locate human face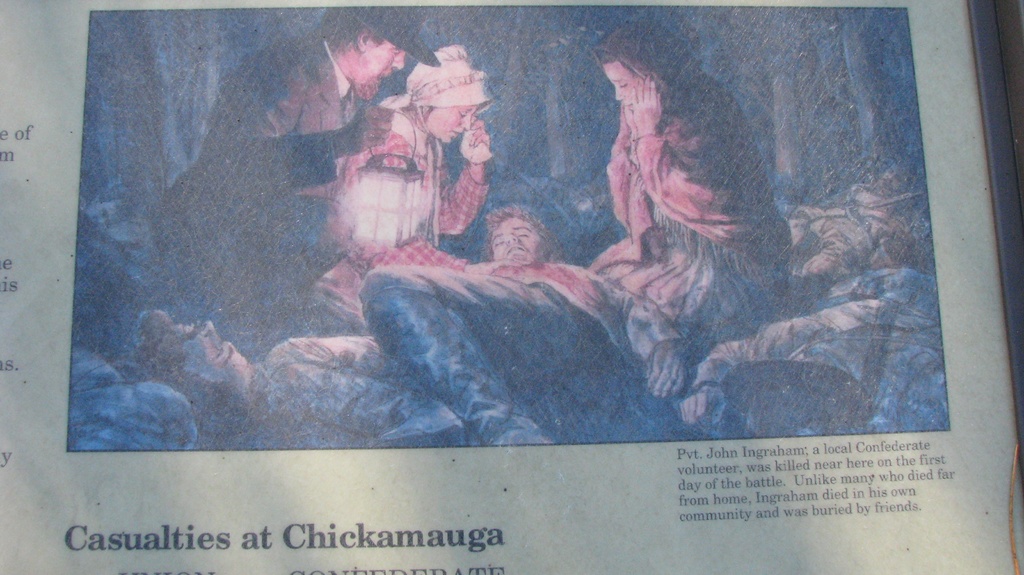
locate(367, 42, 405, 104)
